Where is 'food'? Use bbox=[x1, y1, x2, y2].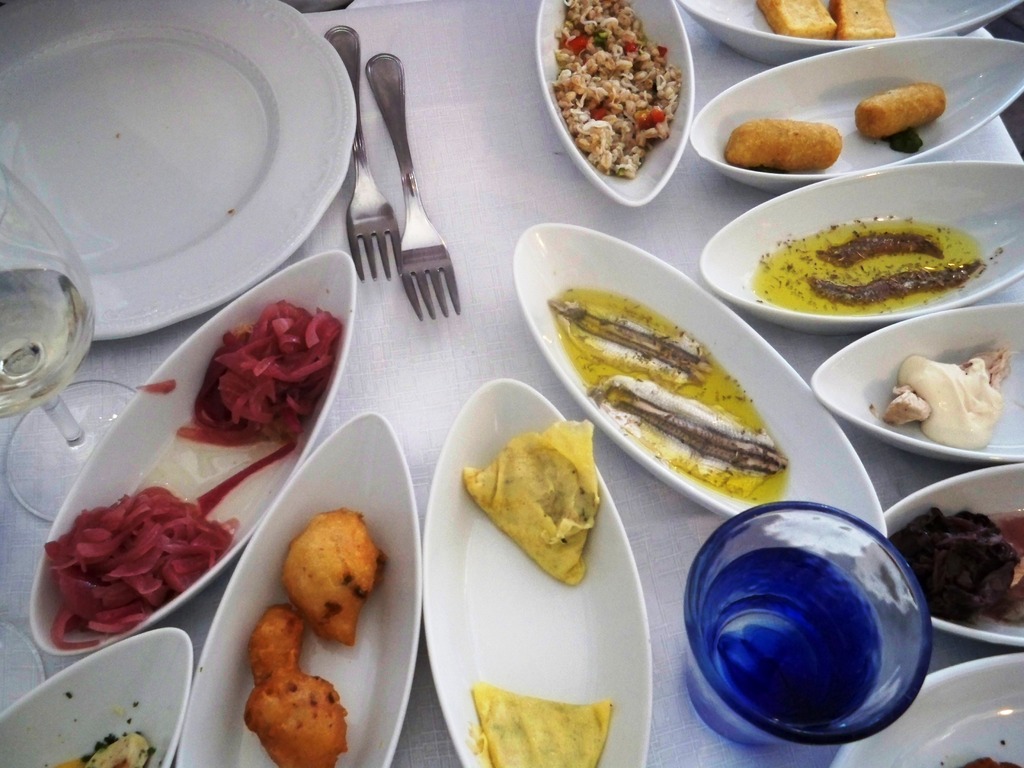
bbox=[886, 506, 1023, 626].
